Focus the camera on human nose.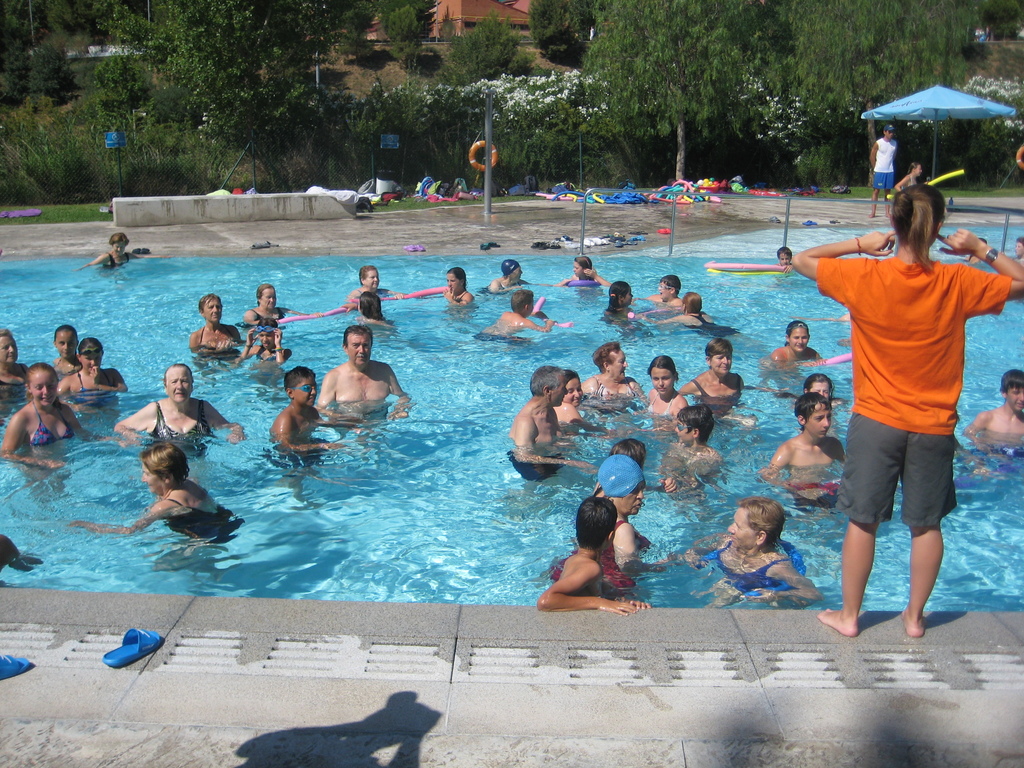
Focus region: {"x1": 728, "y1": 524, "x2": 734, "y2": 534}.
